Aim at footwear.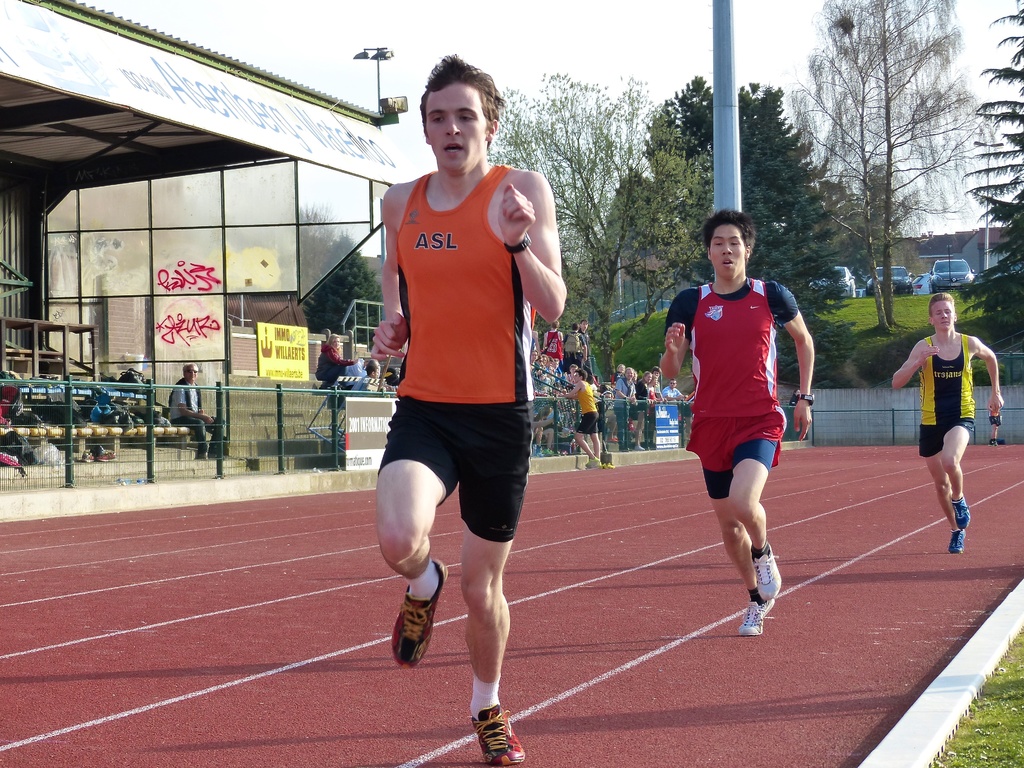
Aimed at pyautogui.locateOnScreen(636, 447, 646, 452).
